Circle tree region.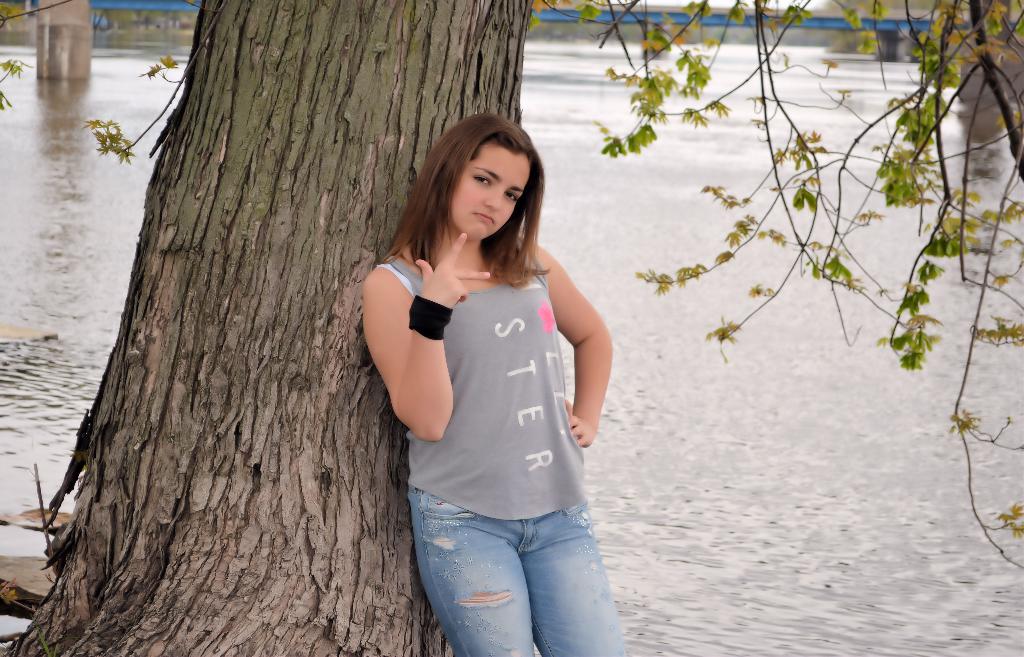
Region: [left=15, top=8, right=1003, bottom=593].
